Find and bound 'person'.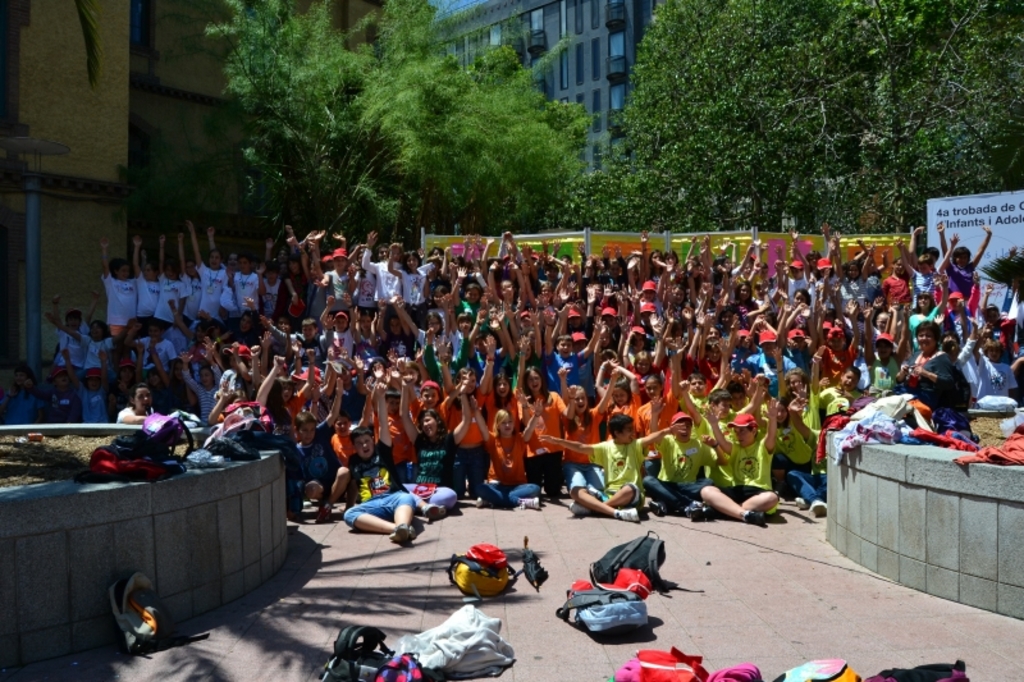
Bound: [50,302,96,393].
